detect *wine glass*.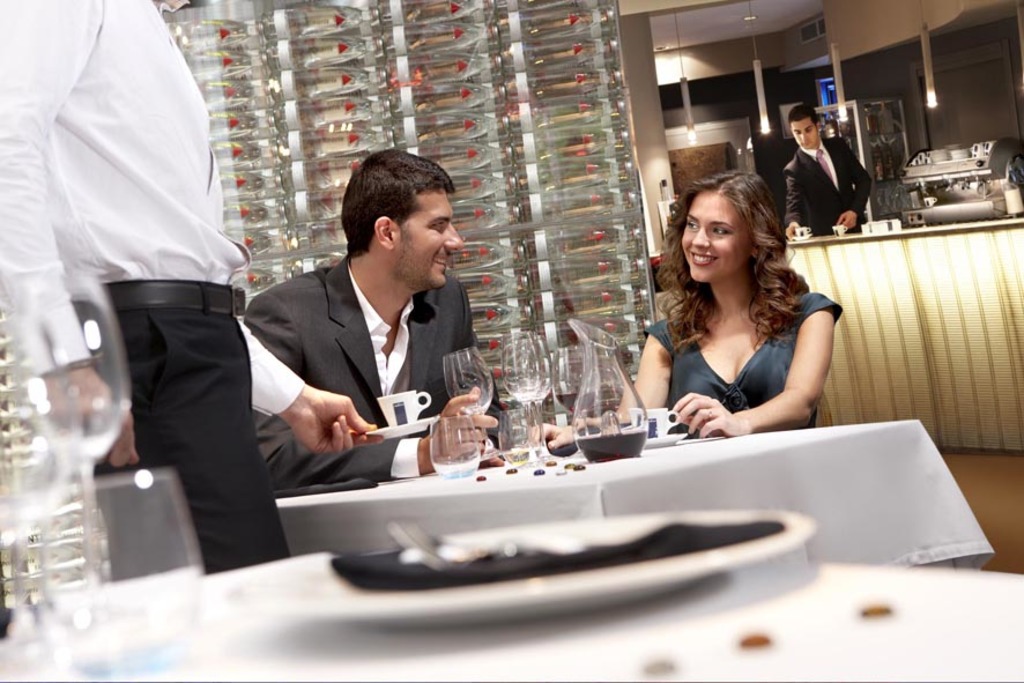
Detected at BBox(0, 423, 55, 682).
